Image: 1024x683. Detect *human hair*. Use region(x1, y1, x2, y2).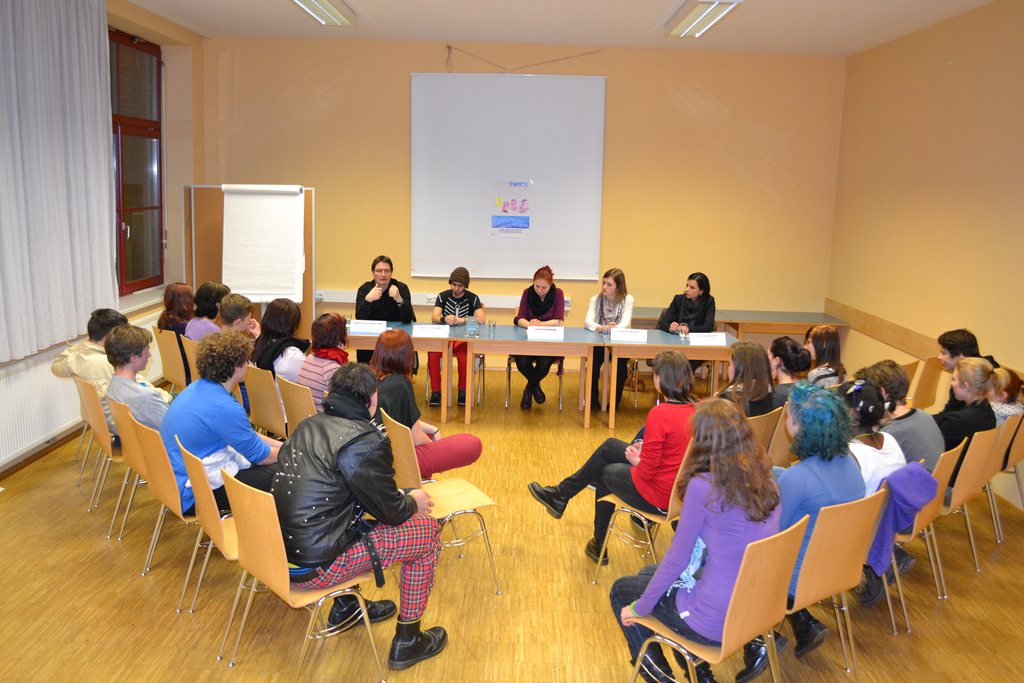
region(691, 271, 714, 305).
